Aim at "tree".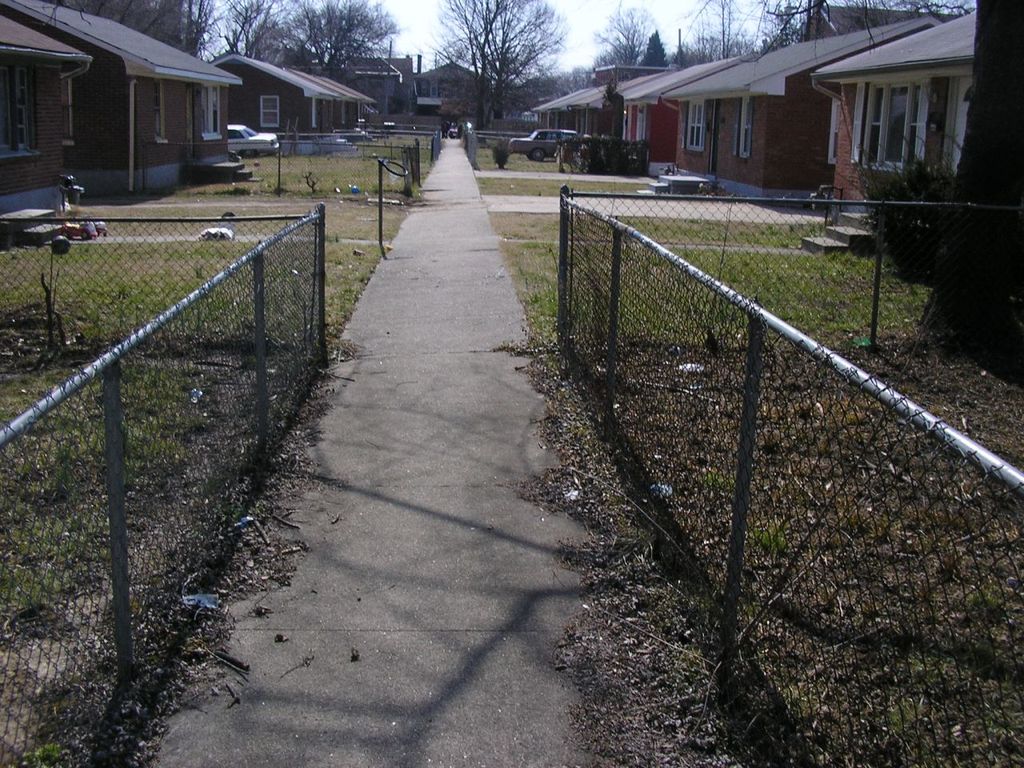
Aimed at 750:0:812:44.
